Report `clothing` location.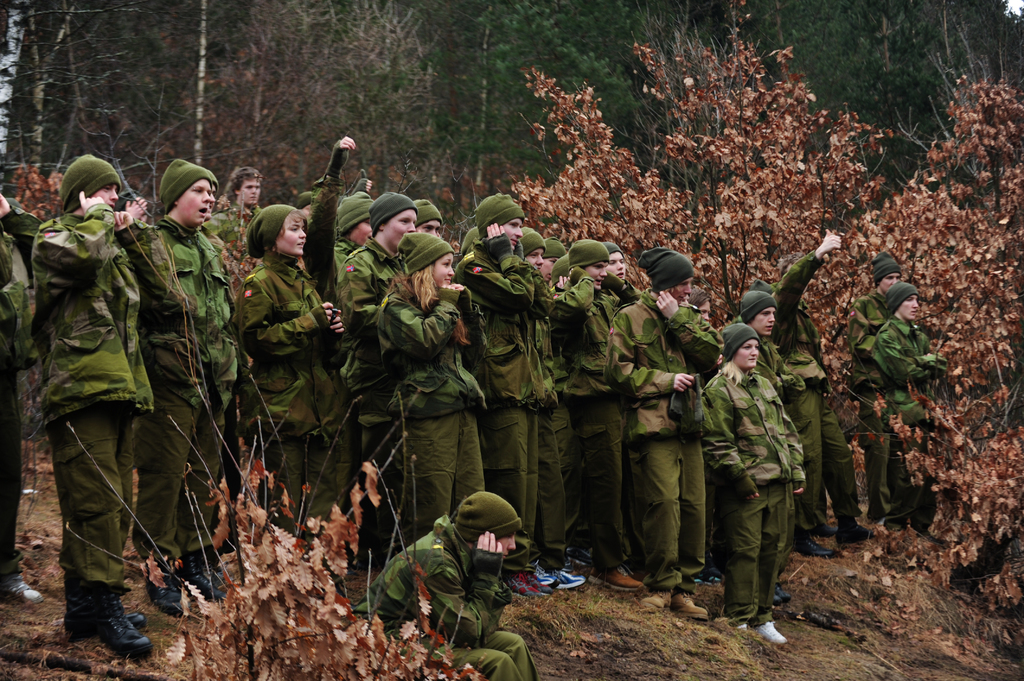
Report: {"left": 349, "top": 518, "right": 533, "bottom": 680}.
